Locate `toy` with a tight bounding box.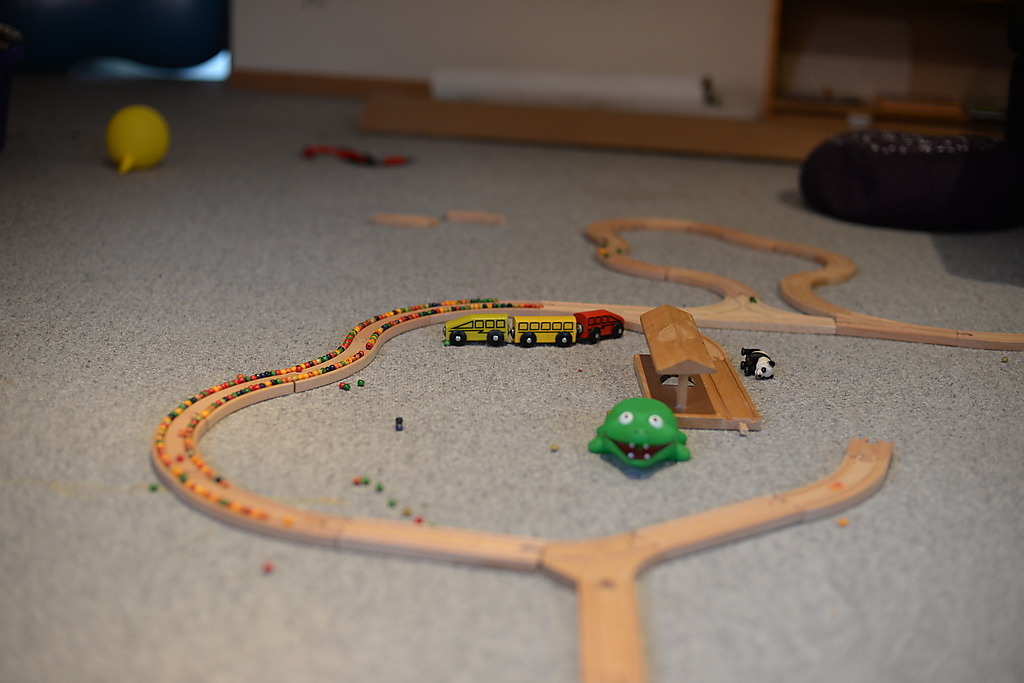
98,99,181,171.
